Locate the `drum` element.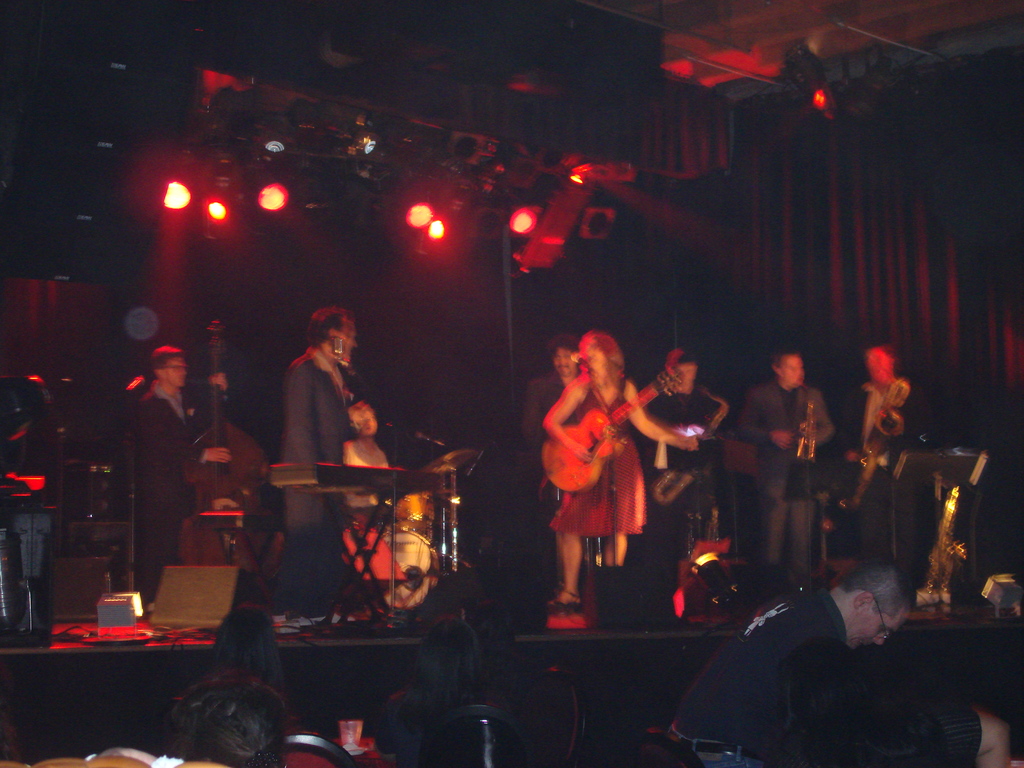
Element bbox: select_region(375, 532, 441, 610).
